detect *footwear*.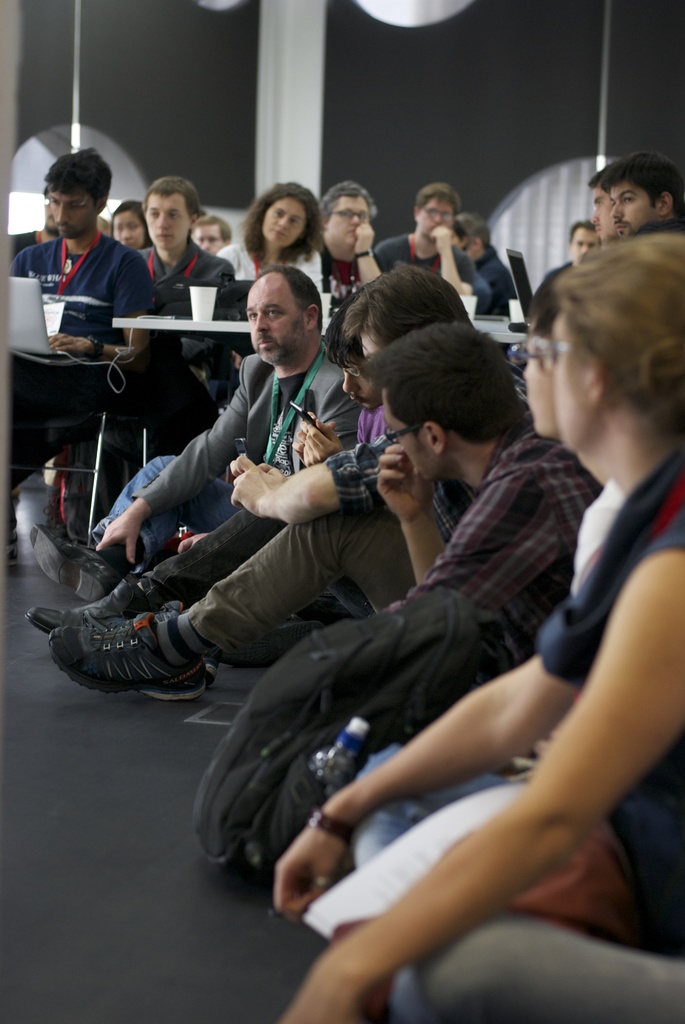
Detected at <box>47,595,221,698</box>.
